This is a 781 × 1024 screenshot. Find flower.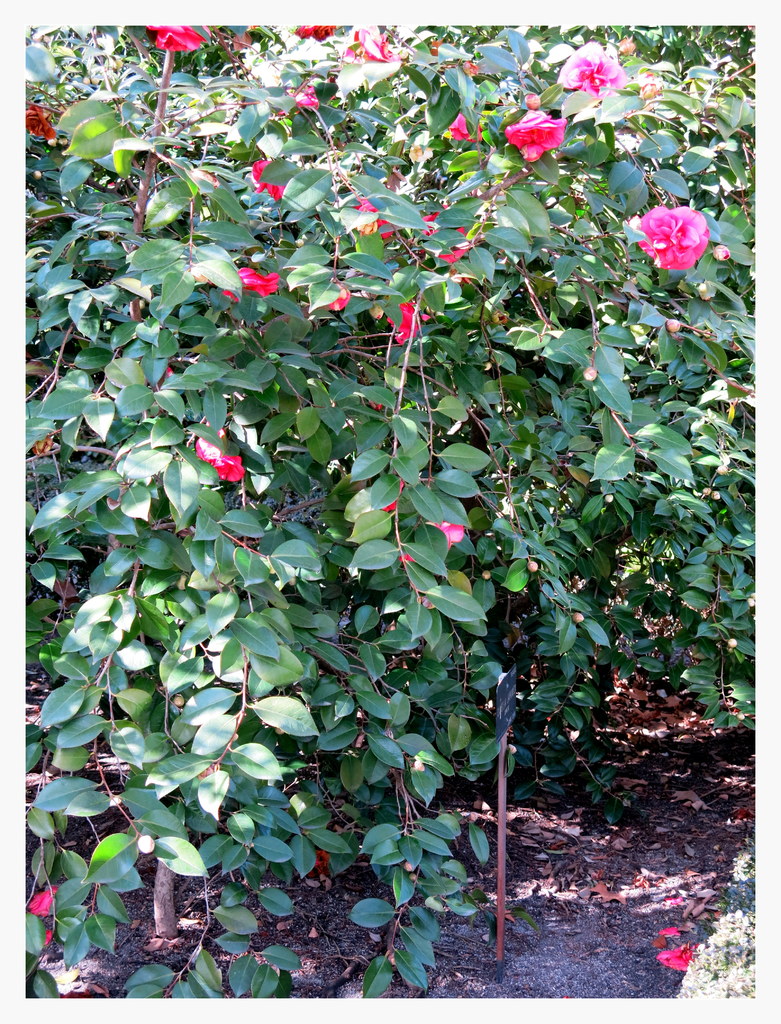
Bounding box: <bbox>459, 63, 475, 76</bbox>.
